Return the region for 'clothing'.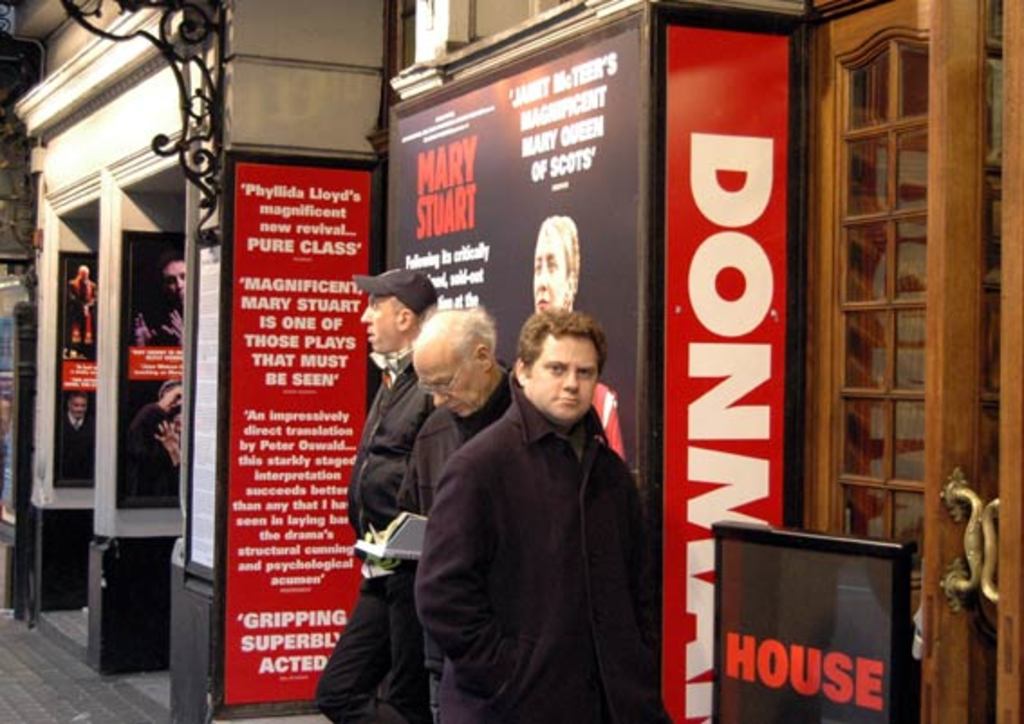
<region>70, 282, 99, 345</region>.
